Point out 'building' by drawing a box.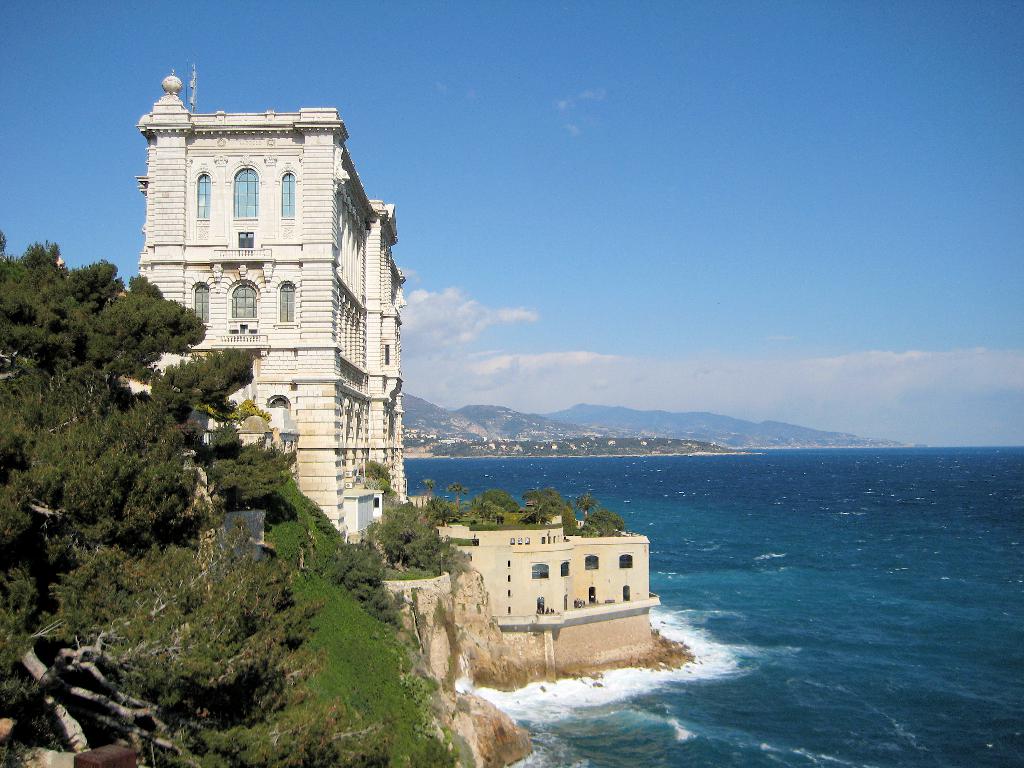
133 67 409 543.
